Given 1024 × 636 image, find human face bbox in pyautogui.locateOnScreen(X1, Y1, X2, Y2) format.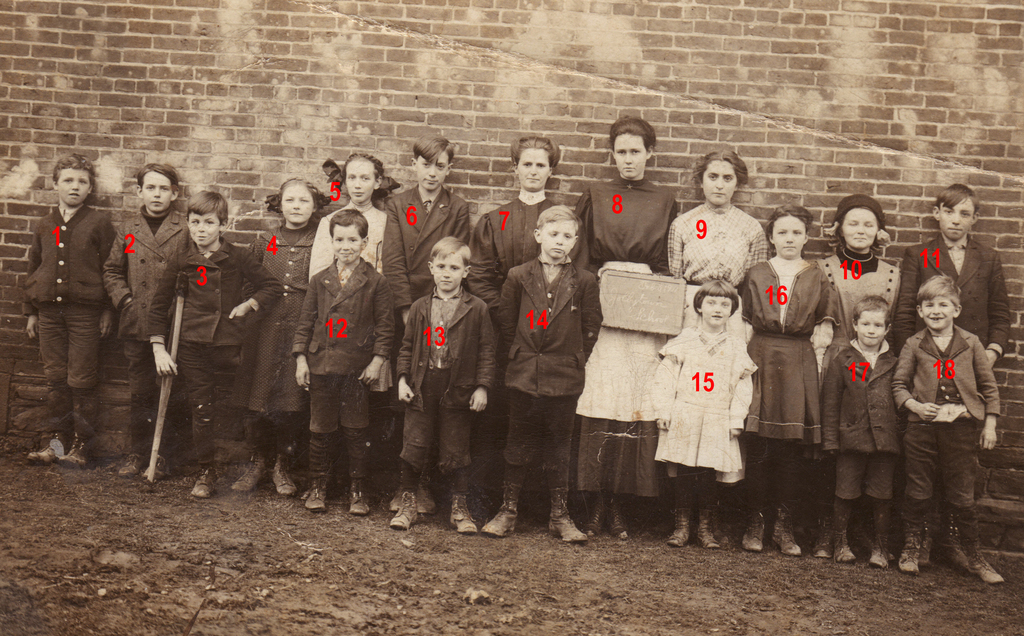
pyautogui.locateOnScreen(60, 169, 90, 207).
